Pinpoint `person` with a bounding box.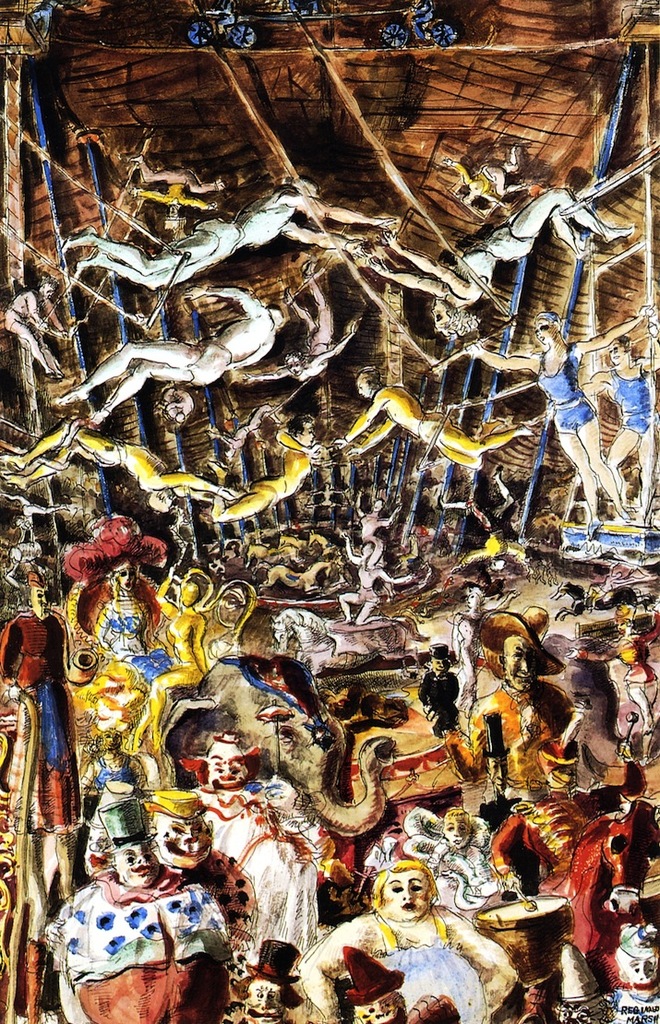
53/173/412/290.
